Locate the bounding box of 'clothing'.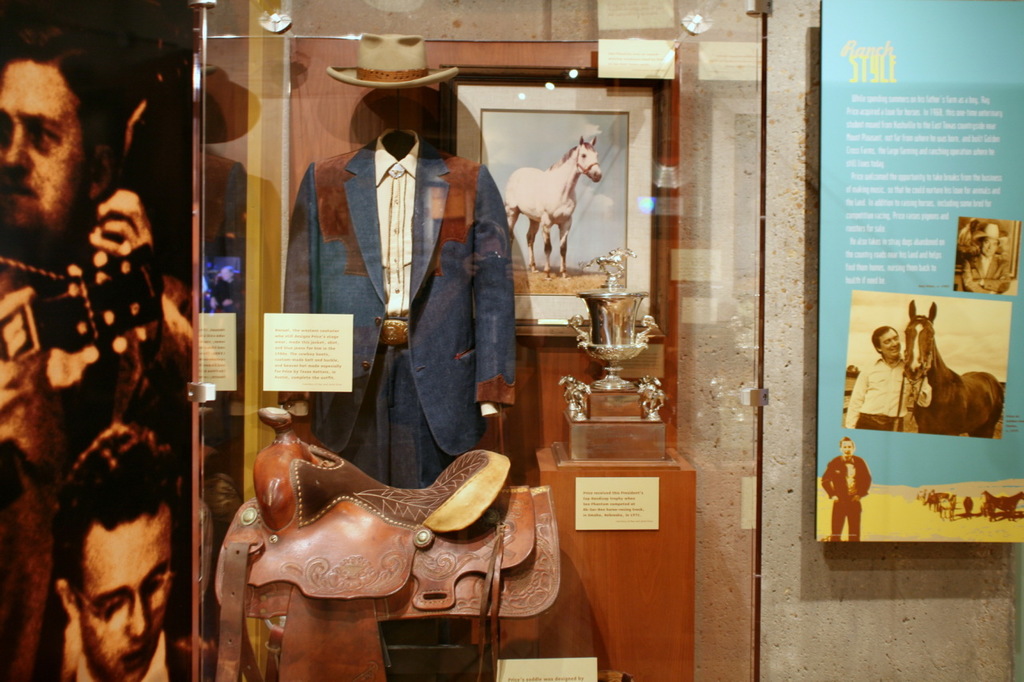
Bounding box: detection(962, 254, 1010, 295).
